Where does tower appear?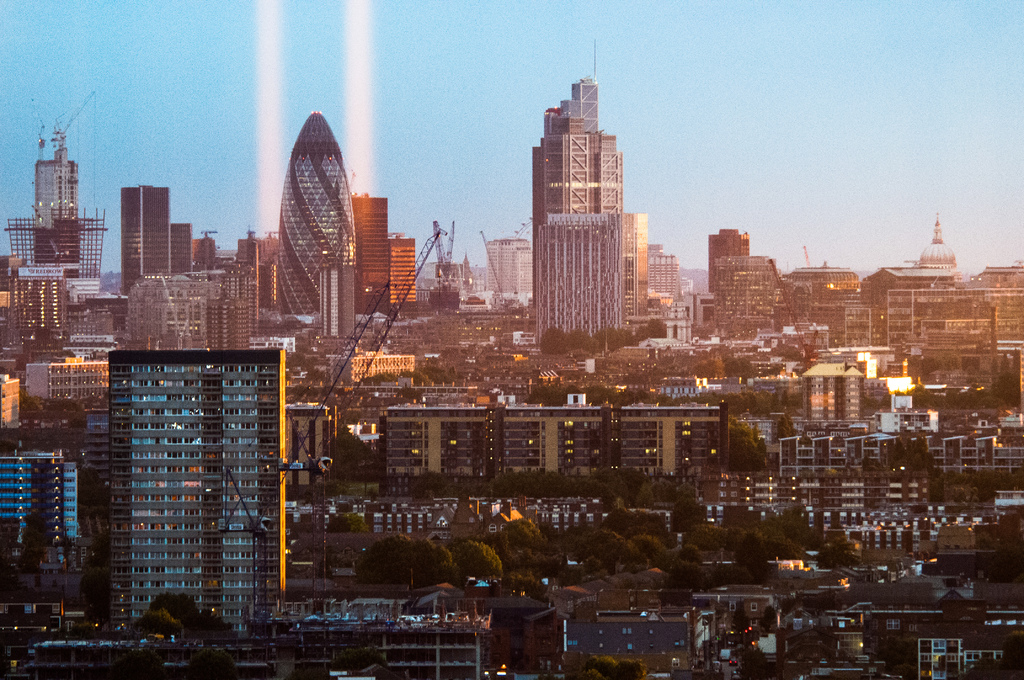
Appears at Rect(803, 362, 859, 424).
